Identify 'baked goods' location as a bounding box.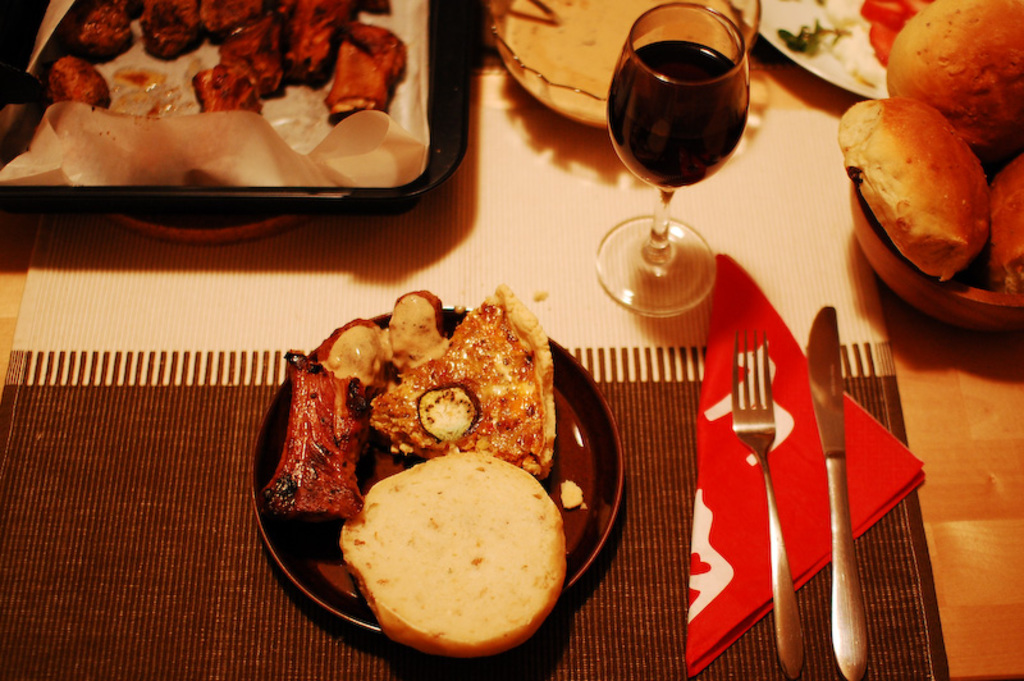
detection(980, 156, 1023, 297).
